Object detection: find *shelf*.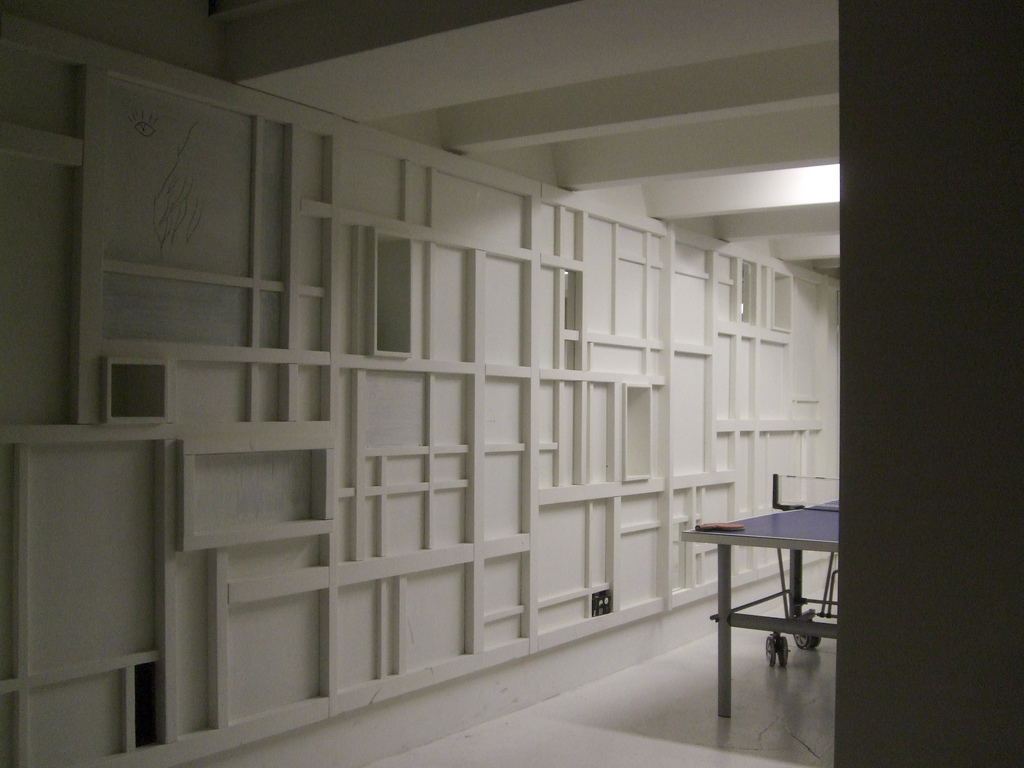
detection(717, 428, 801, 589).
